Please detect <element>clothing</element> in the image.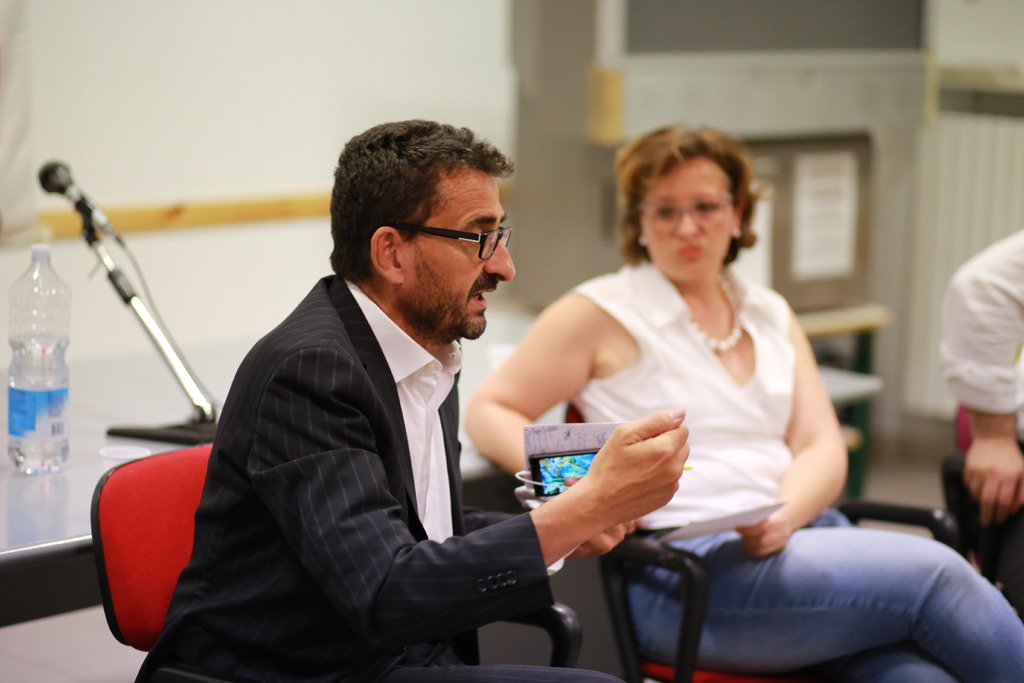
<bbox>563, 251, 1023, 682</bbox>.
